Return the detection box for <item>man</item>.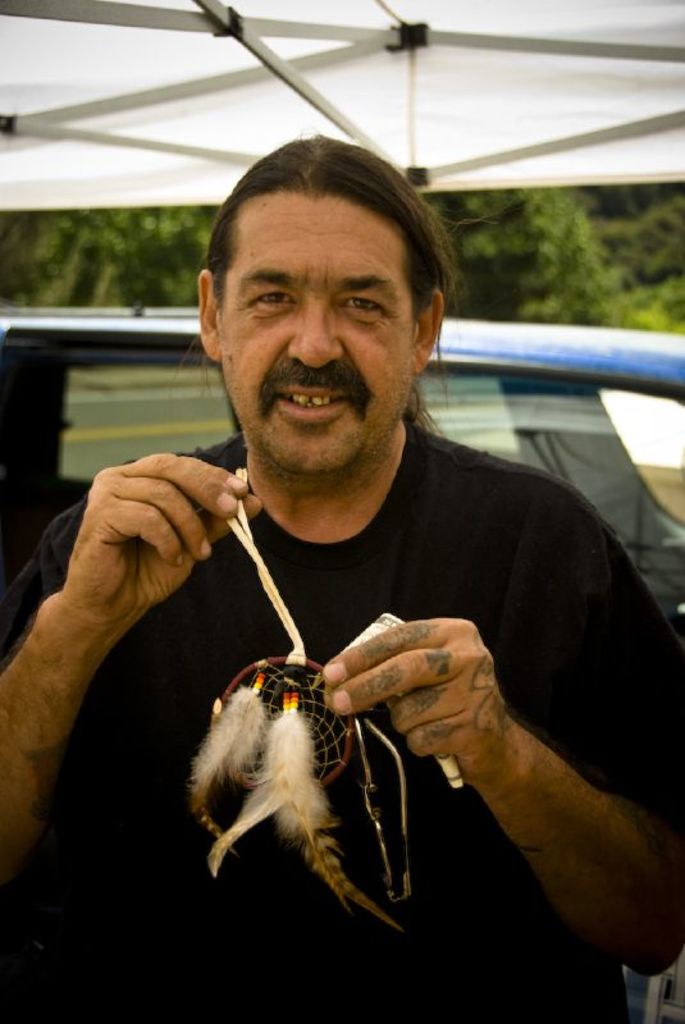
l=60, t=140, r=653, b=950.
